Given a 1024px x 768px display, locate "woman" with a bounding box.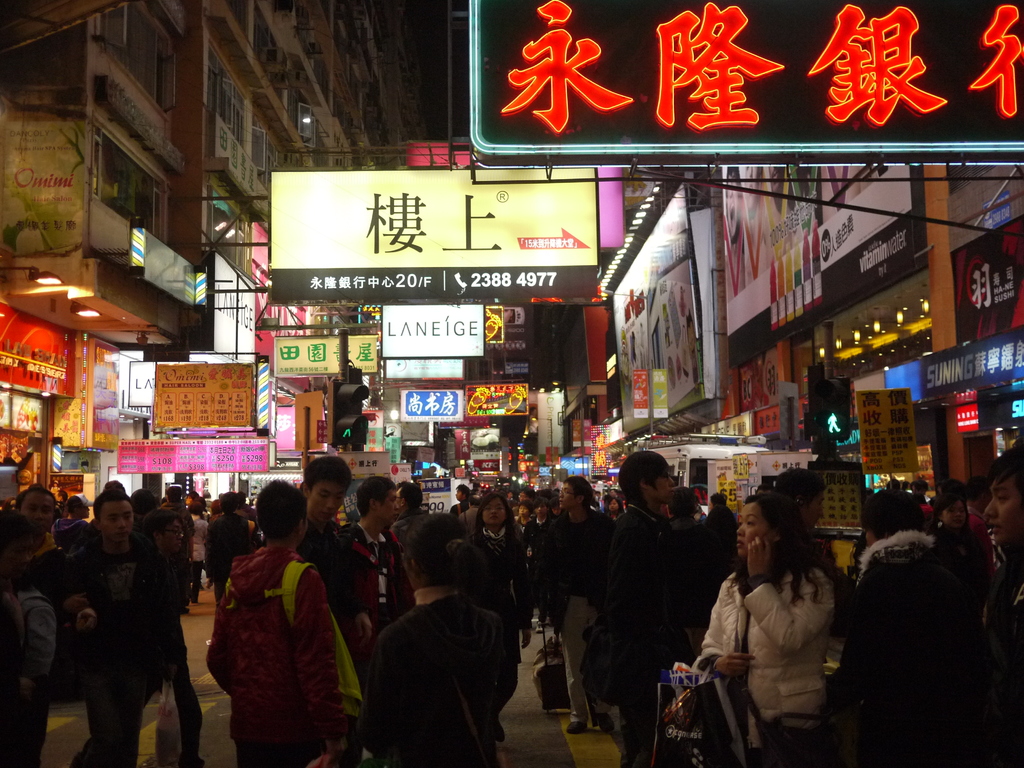
Located: bbox(702, 492, 838, 767).
